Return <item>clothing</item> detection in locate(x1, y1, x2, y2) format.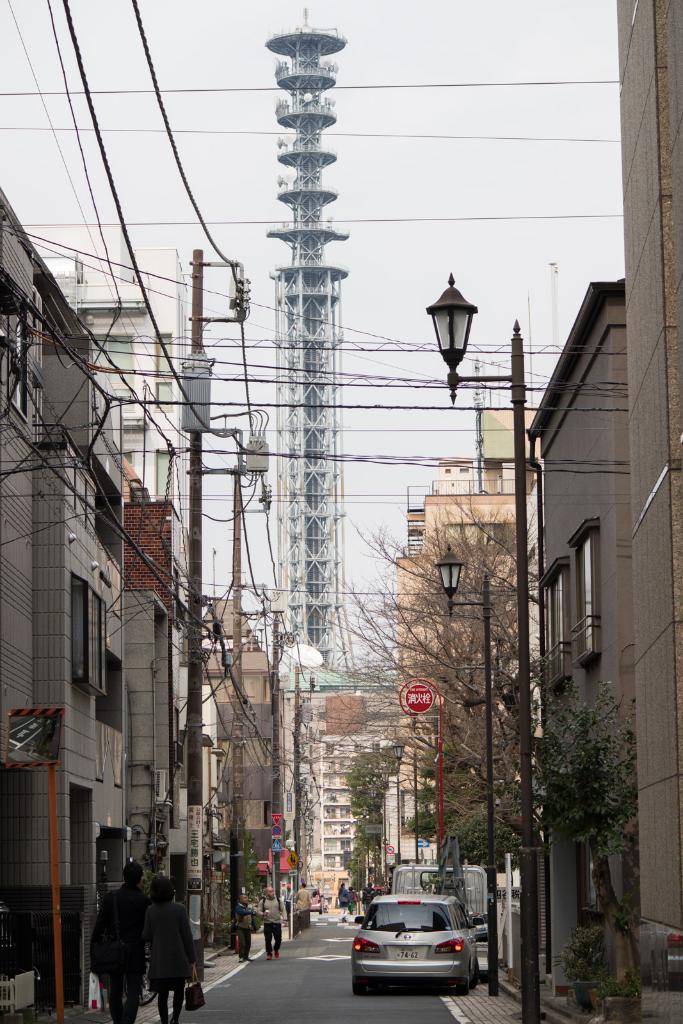
locate(336, 886, 348, 906).
